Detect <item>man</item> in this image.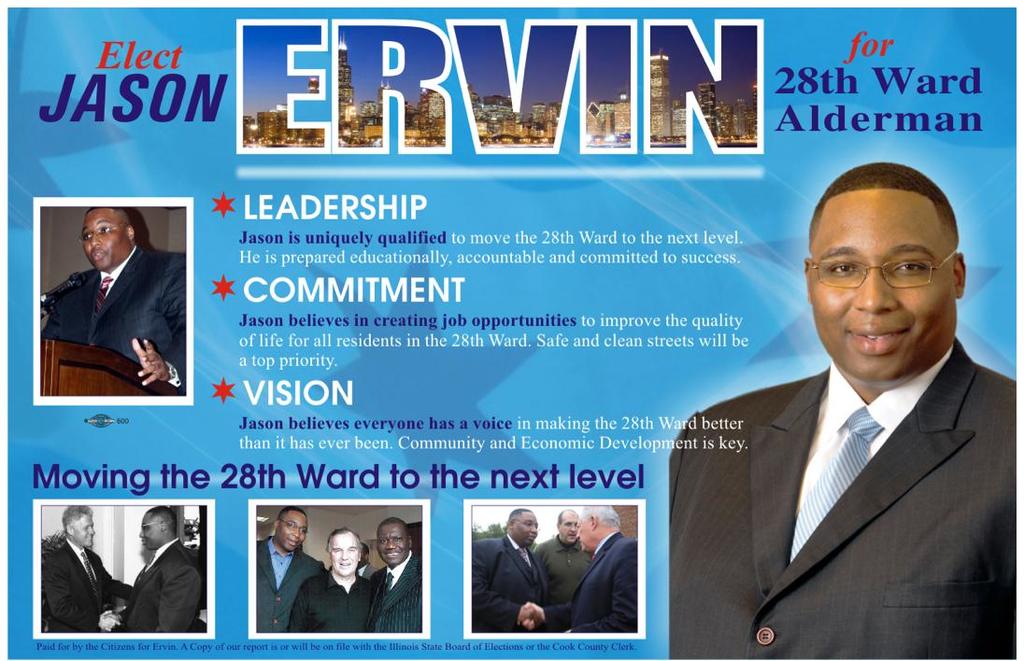
Detection: l=683, t=181, r=1023, b=650.
